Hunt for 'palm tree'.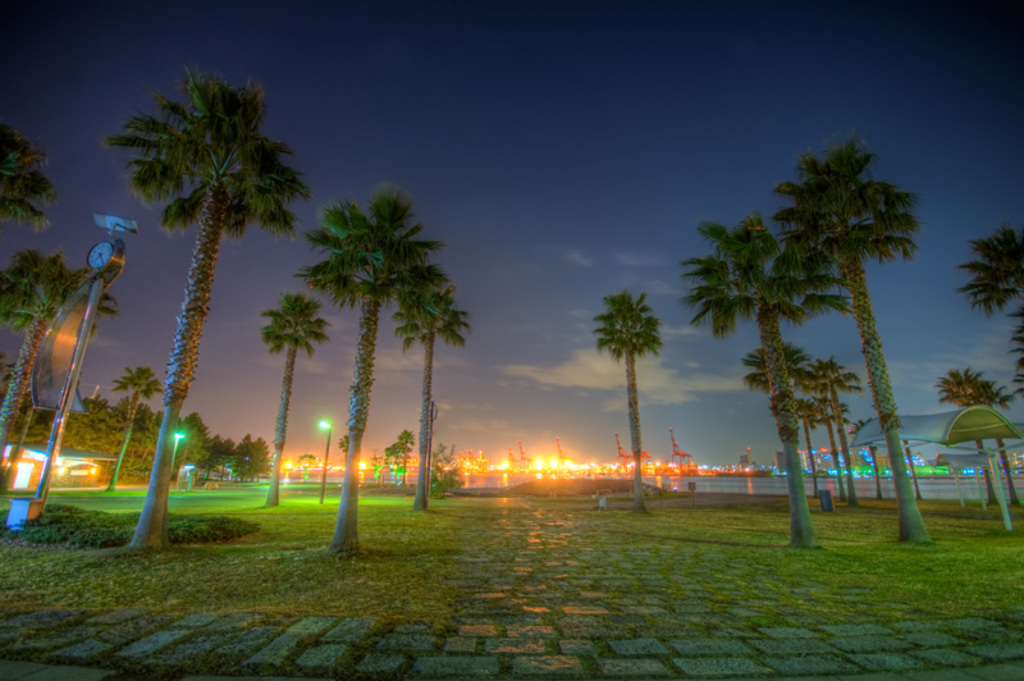
Hunted down at 97,64,315,549.
